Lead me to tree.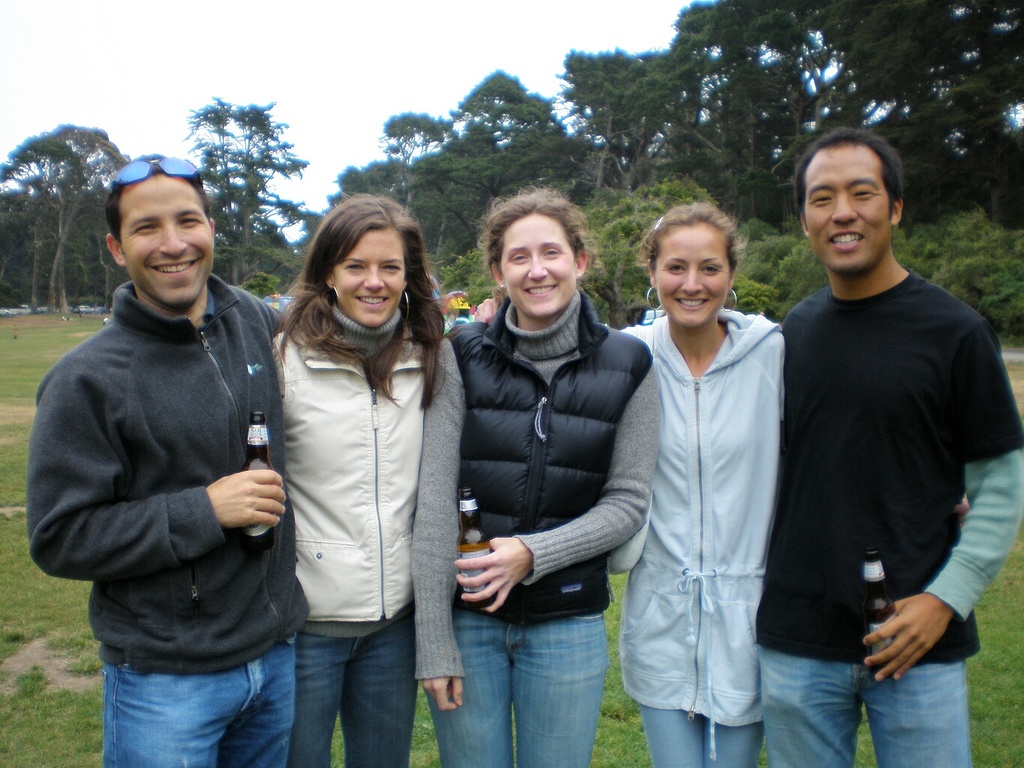
Lead to x1=424 y1=240 x2=501 y2=316.
